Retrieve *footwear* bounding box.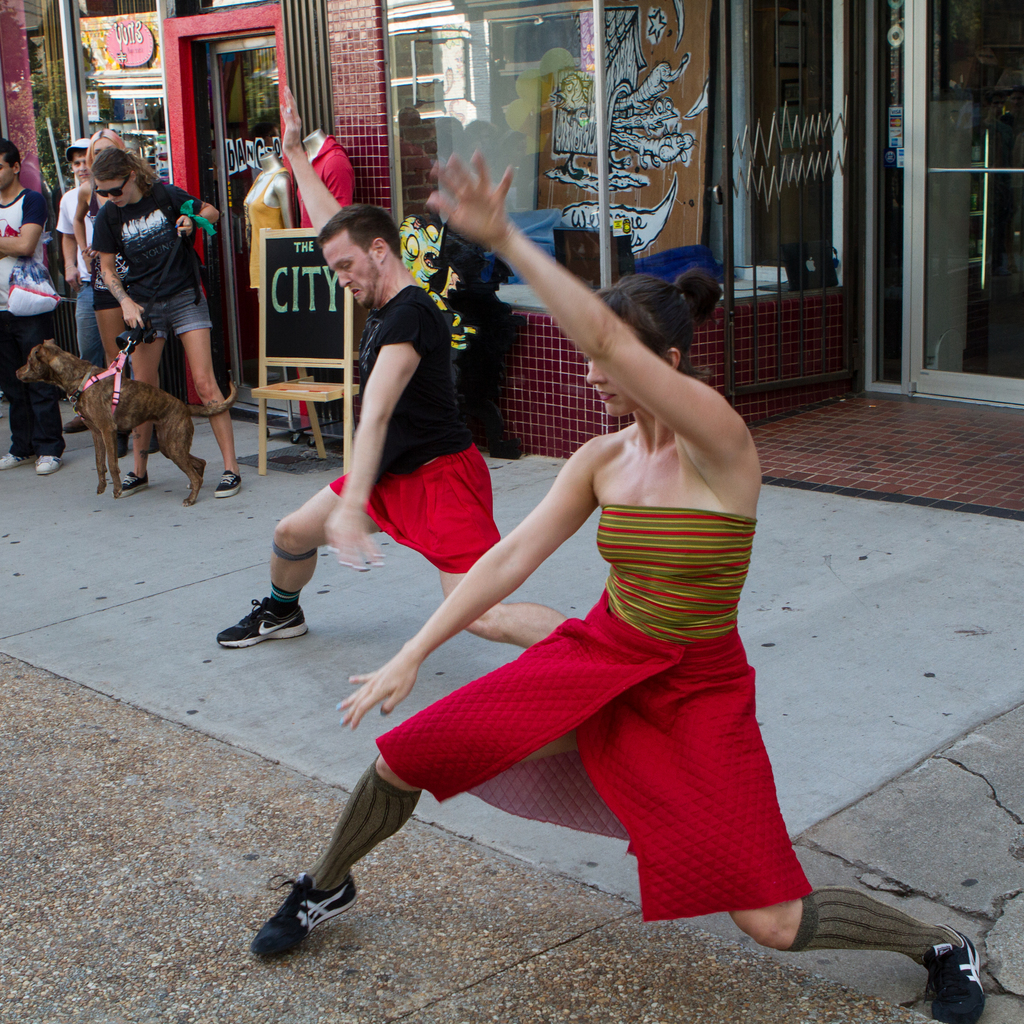
Bounding box: select_region(214, 473, 243, 497).
